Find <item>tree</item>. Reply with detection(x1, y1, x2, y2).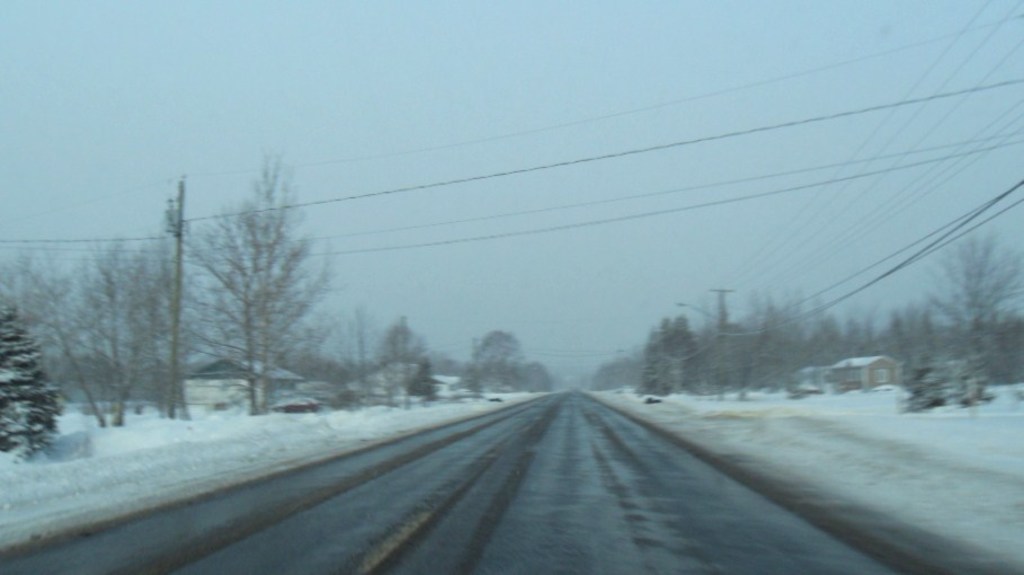
detection(638, 318, 664, 407).
